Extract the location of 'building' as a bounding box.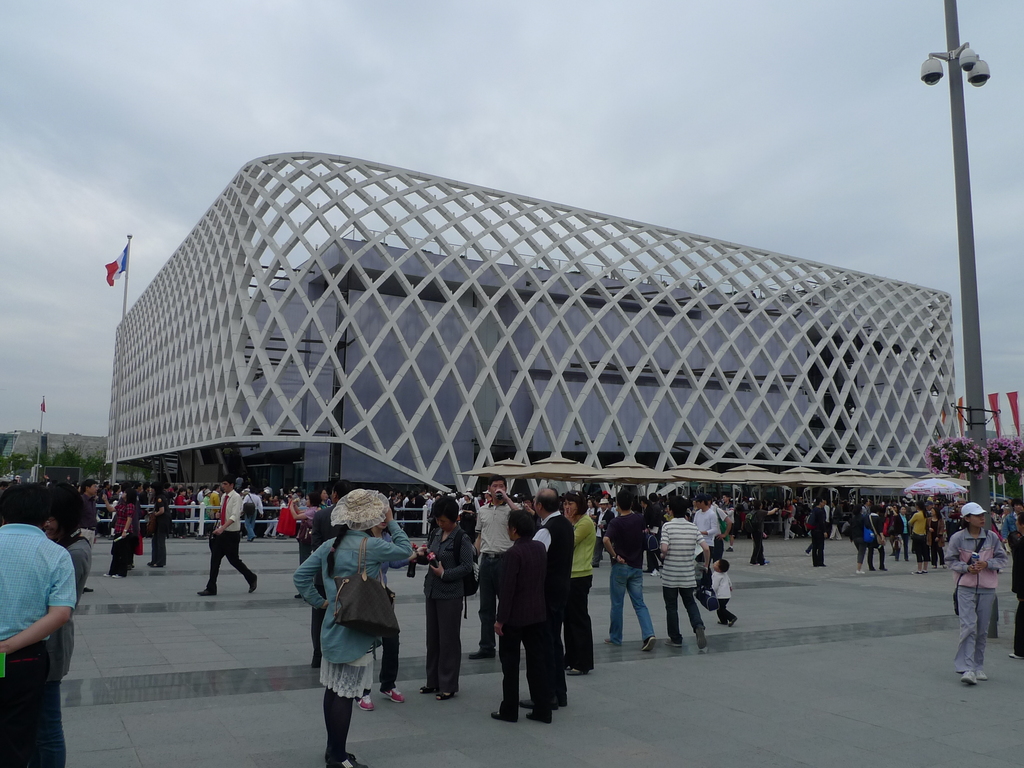
x1=227, y1=228, x2=957, y2=502.
